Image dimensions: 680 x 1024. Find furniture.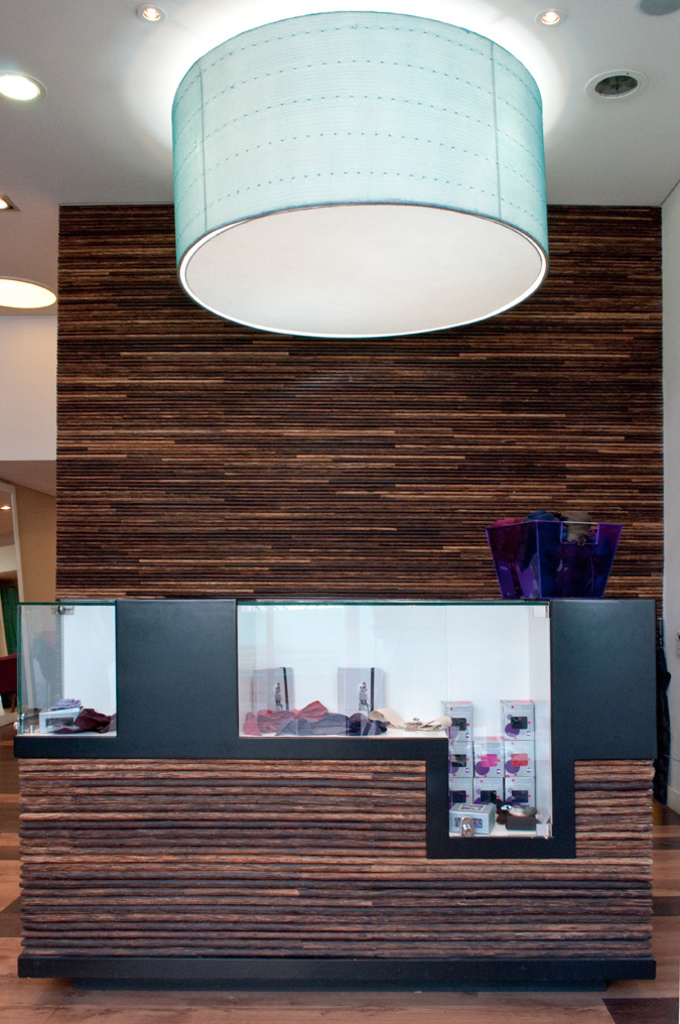
left=22, top=597, right=657, bottom=987.
